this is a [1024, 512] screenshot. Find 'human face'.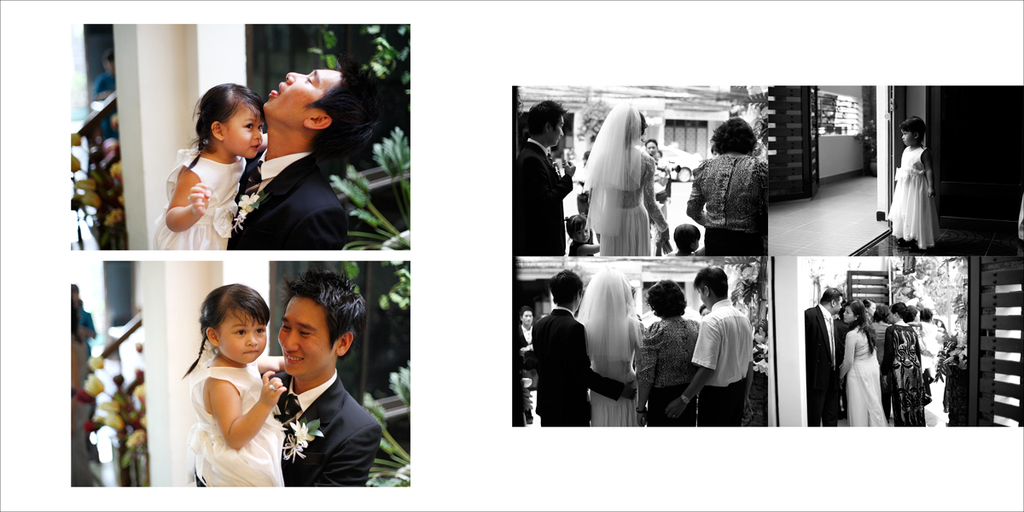
Bounding box: 223, 102, 265, 160.
